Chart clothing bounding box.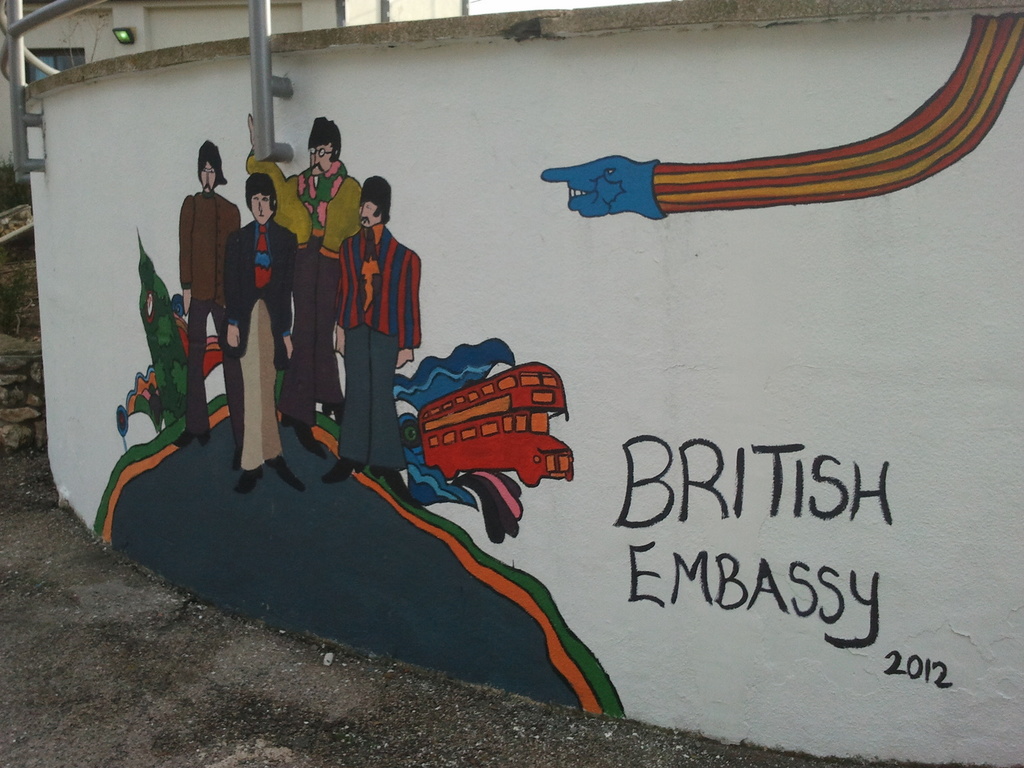
Charted: bbox=[181, 189, 239, 451].
